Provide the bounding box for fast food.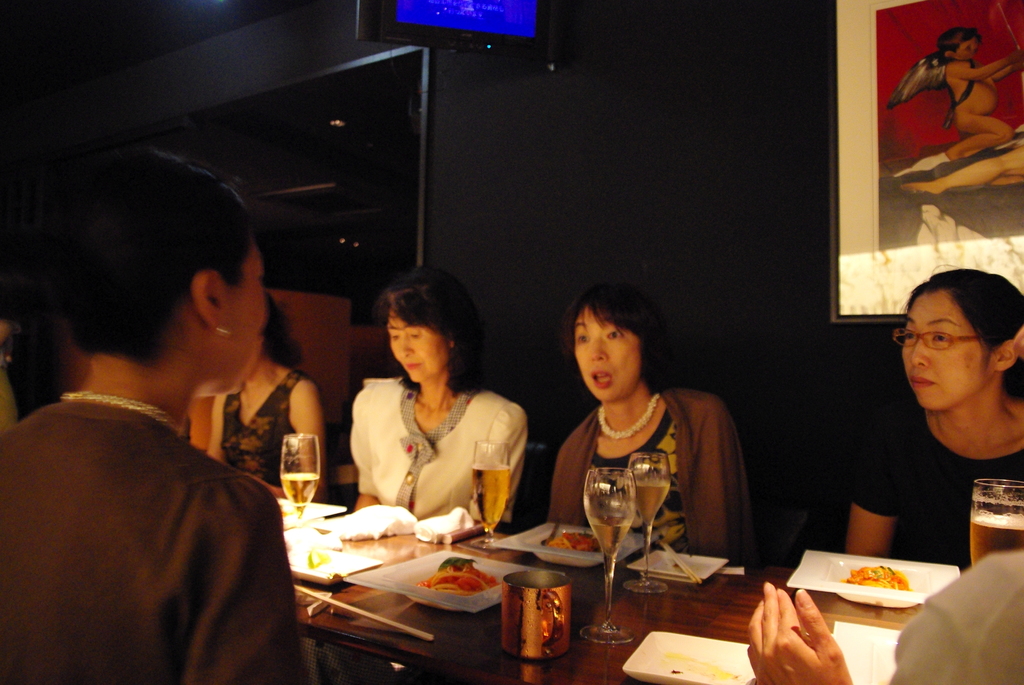
[844,563,912,591].
